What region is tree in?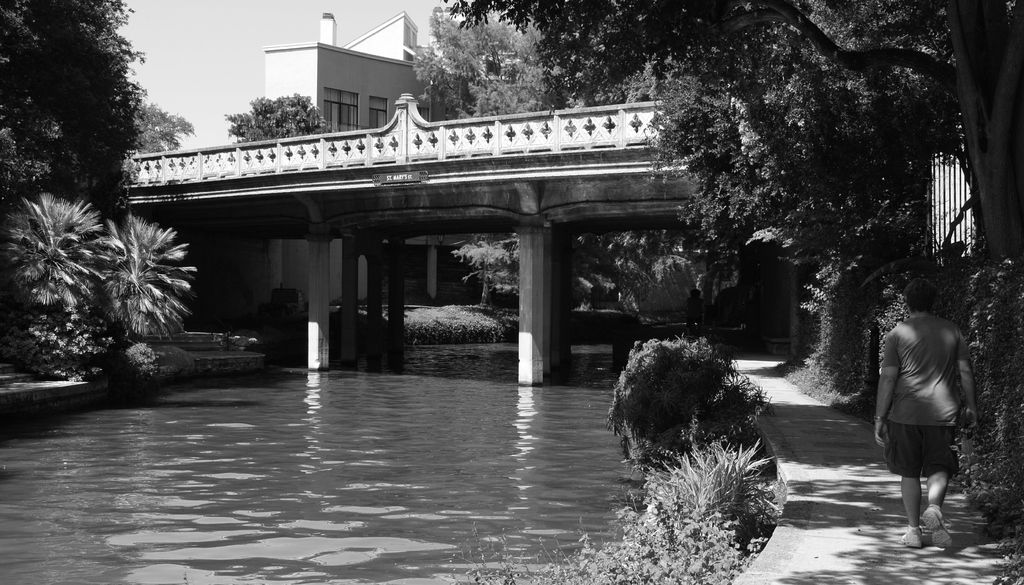
[0, 186, 110, 371].
